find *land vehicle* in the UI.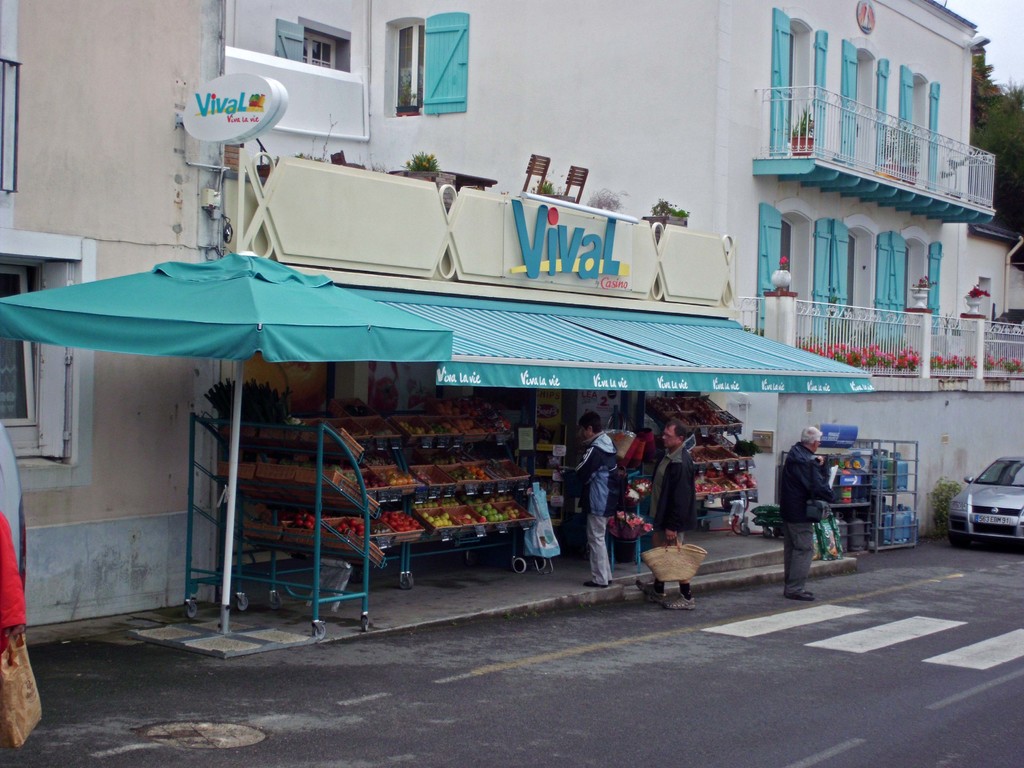
UI element at [948,465,1023,552].
